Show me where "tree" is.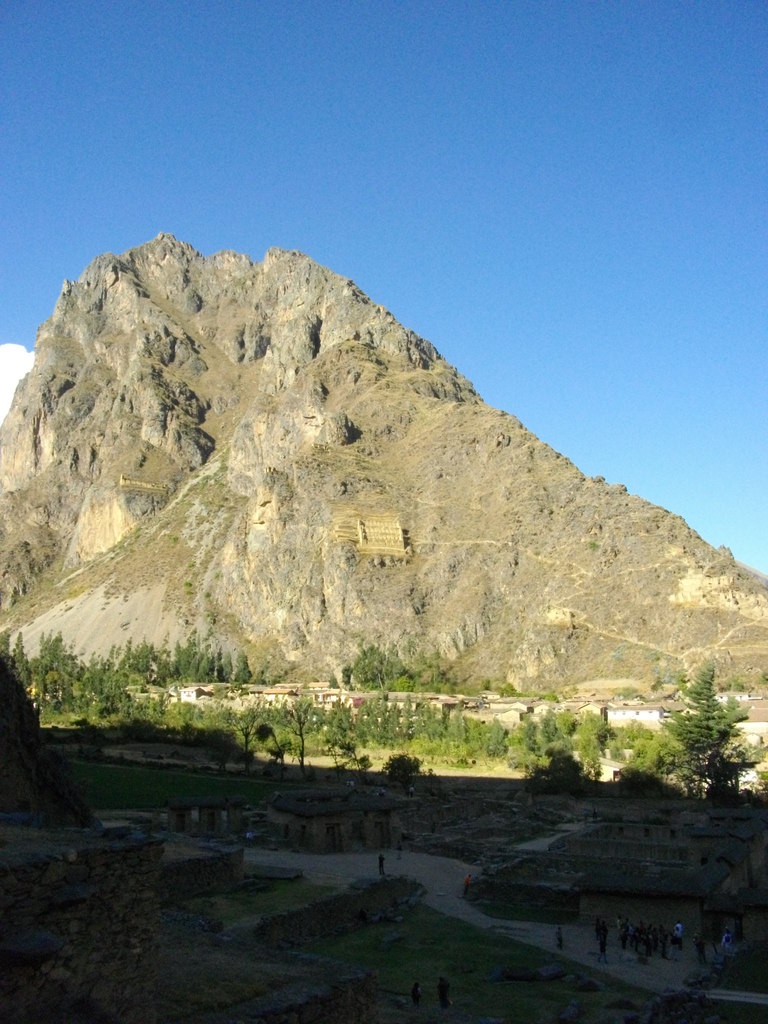
"tree" is at (663,662,749,784).
